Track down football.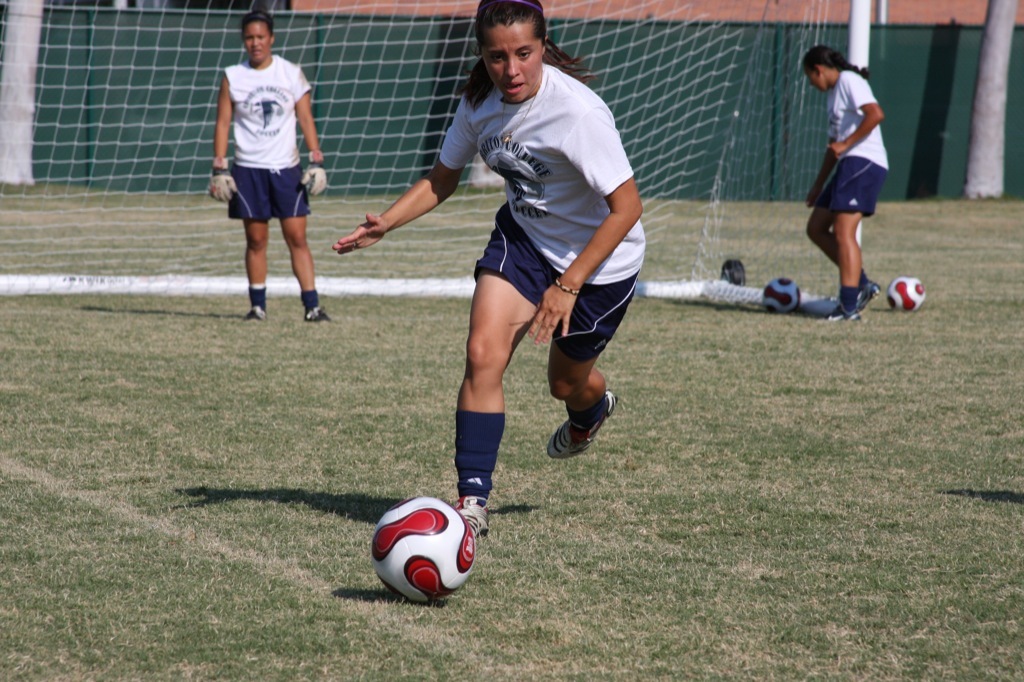
Tracked to rect(371, 493, 479, 606).
